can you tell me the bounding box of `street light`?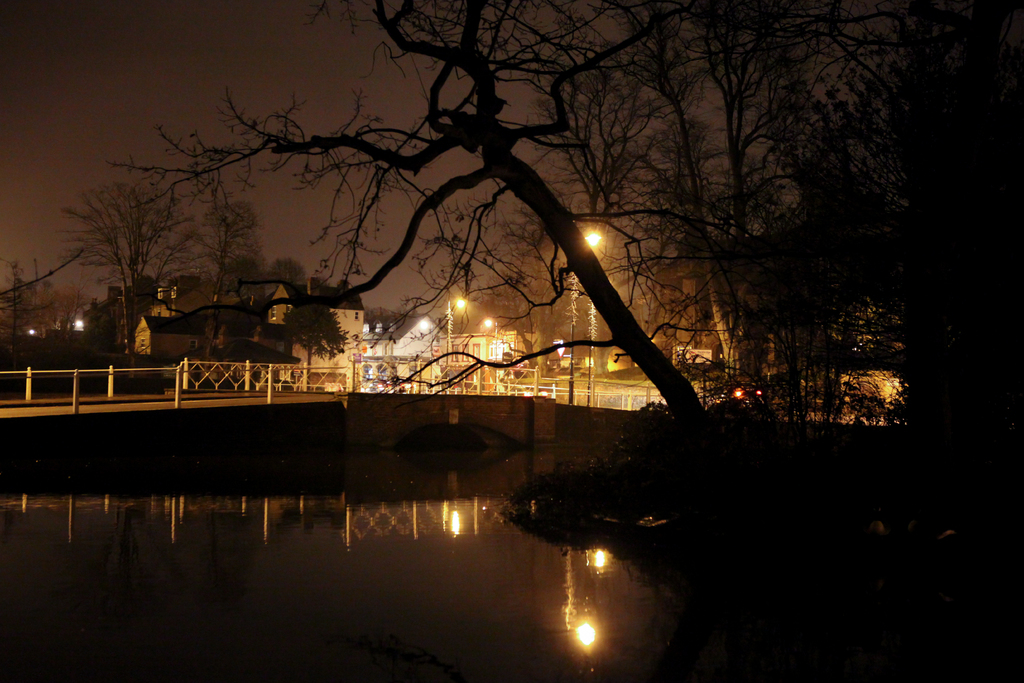
582, 224, 604, 408.
